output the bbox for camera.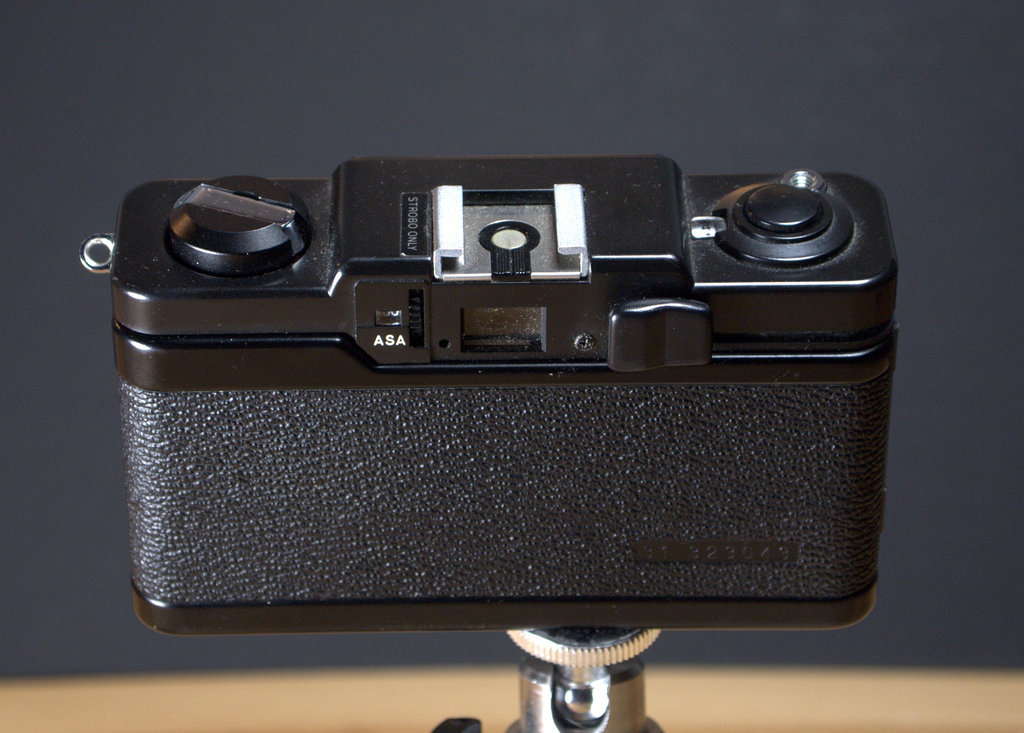
select_region(147, 163, 914, 587).
